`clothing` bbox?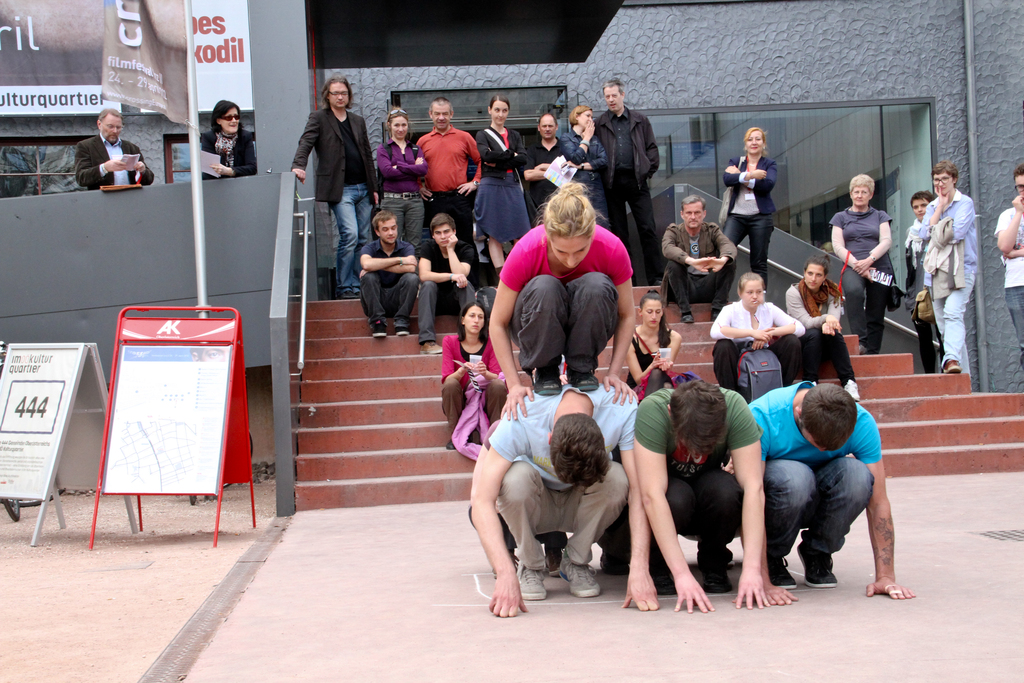
(left=359, top=236, right=420, bottom=321)
